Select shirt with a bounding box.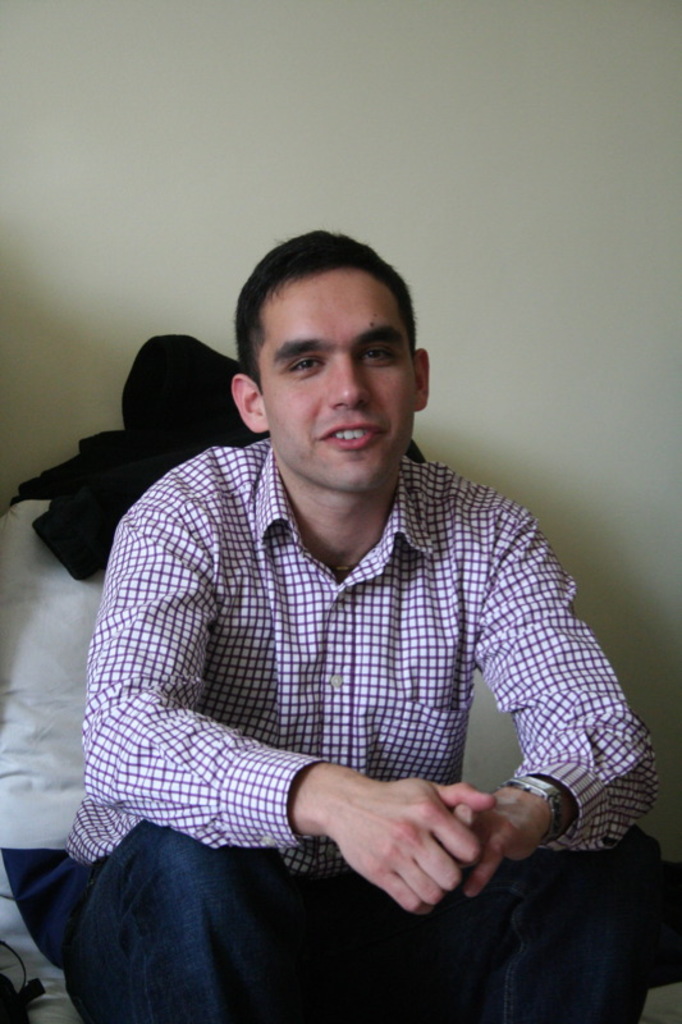
x1=77 y1=434 x2=609 y2=896.
